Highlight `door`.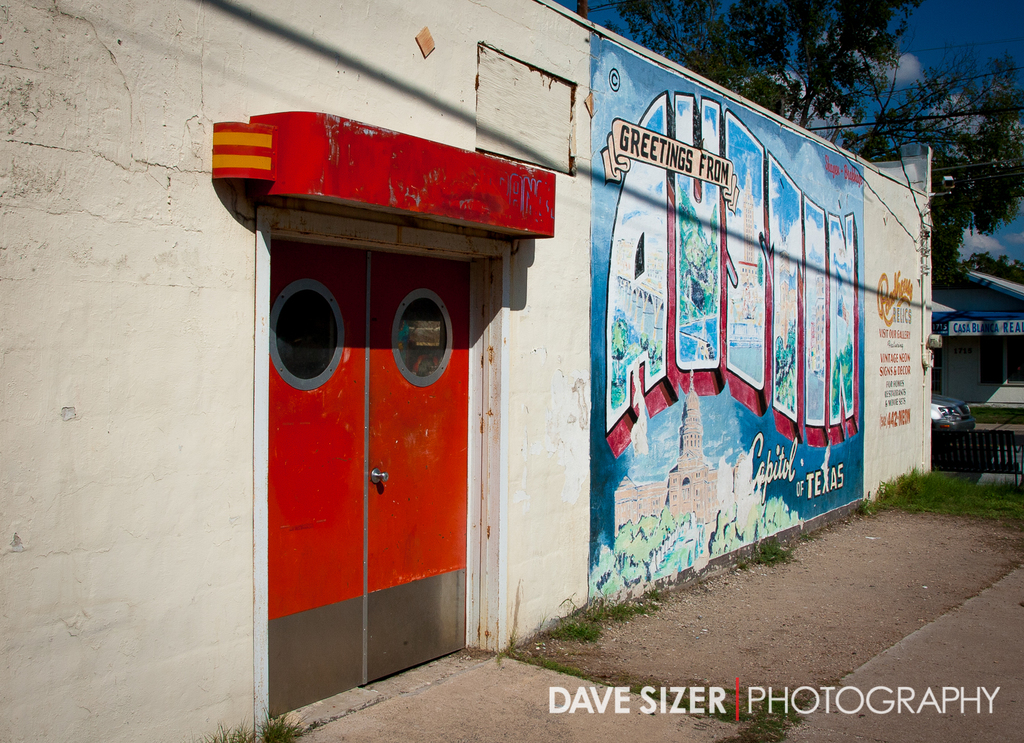
Highlighted region: detection(271, 238, 472, 727).
